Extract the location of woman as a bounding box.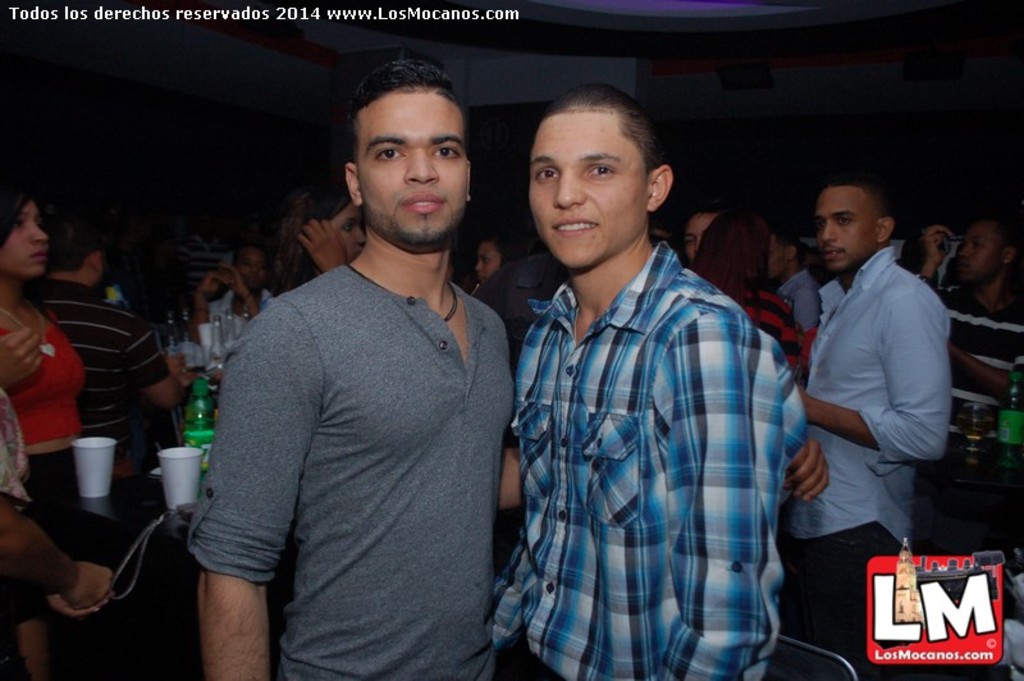
276/187/366/292.
